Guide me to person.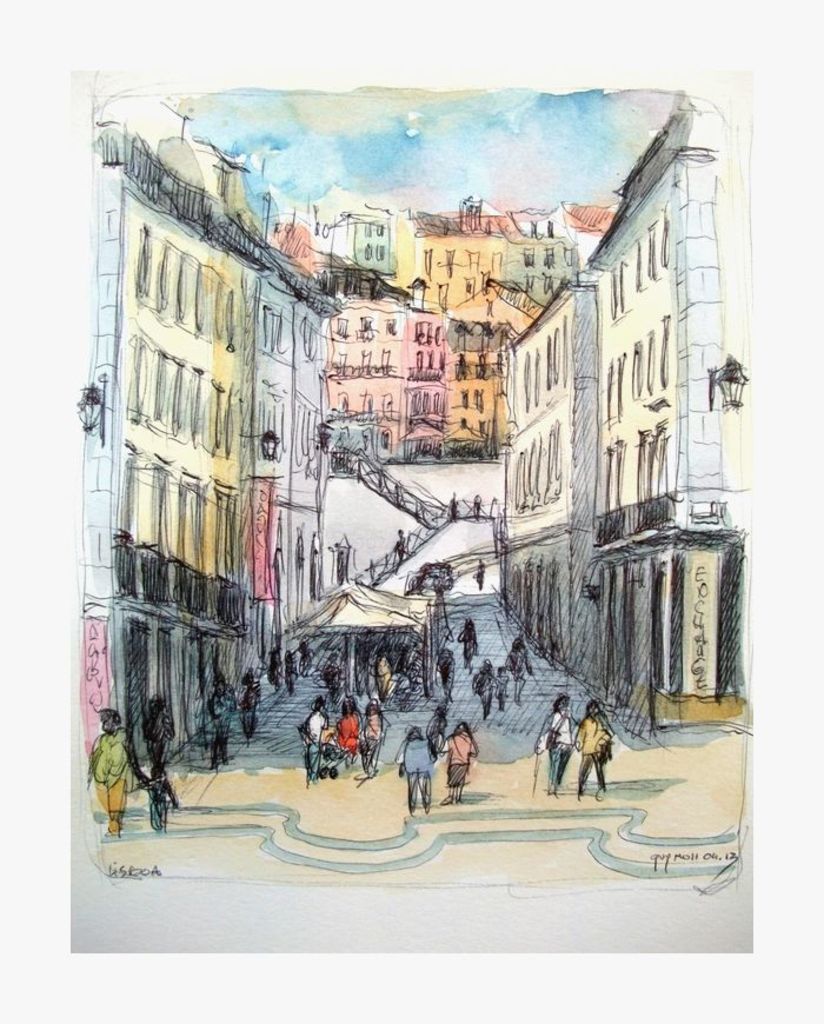
Guidance: (207, 692, 225, 764).
